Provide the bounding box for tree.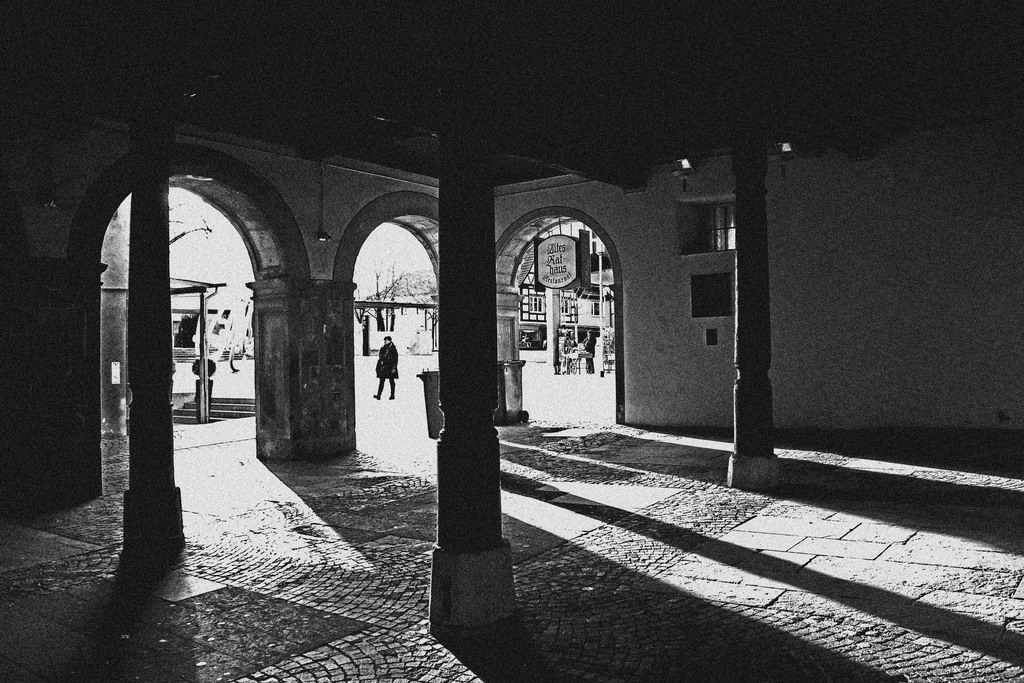
crop(168, 197, 210, 244).
